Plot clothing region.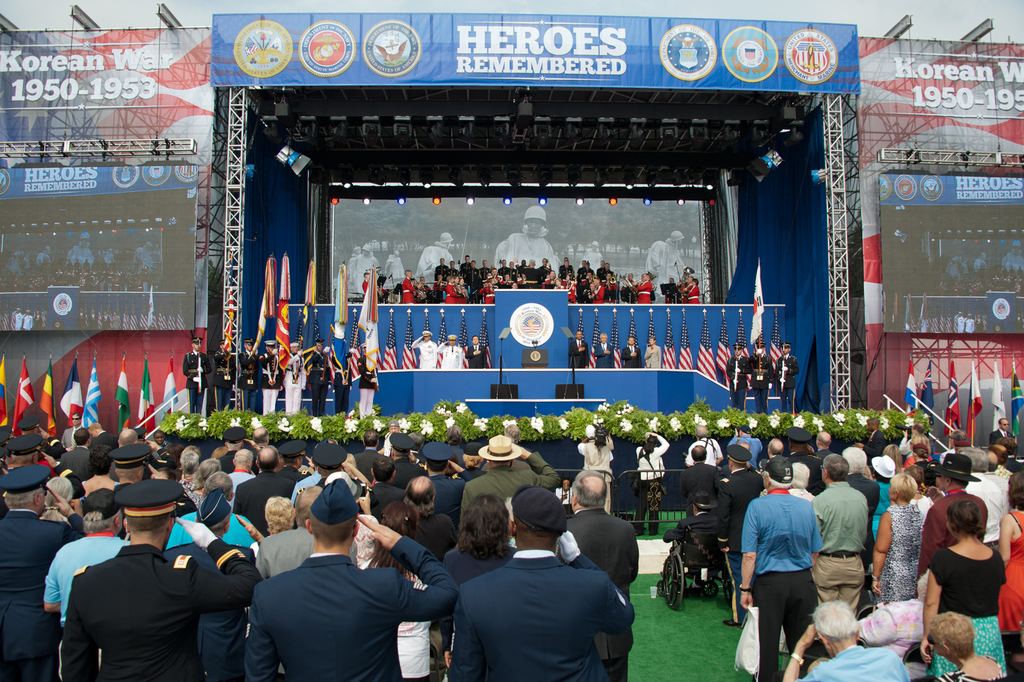
Plotted at 871 477 889 539.
